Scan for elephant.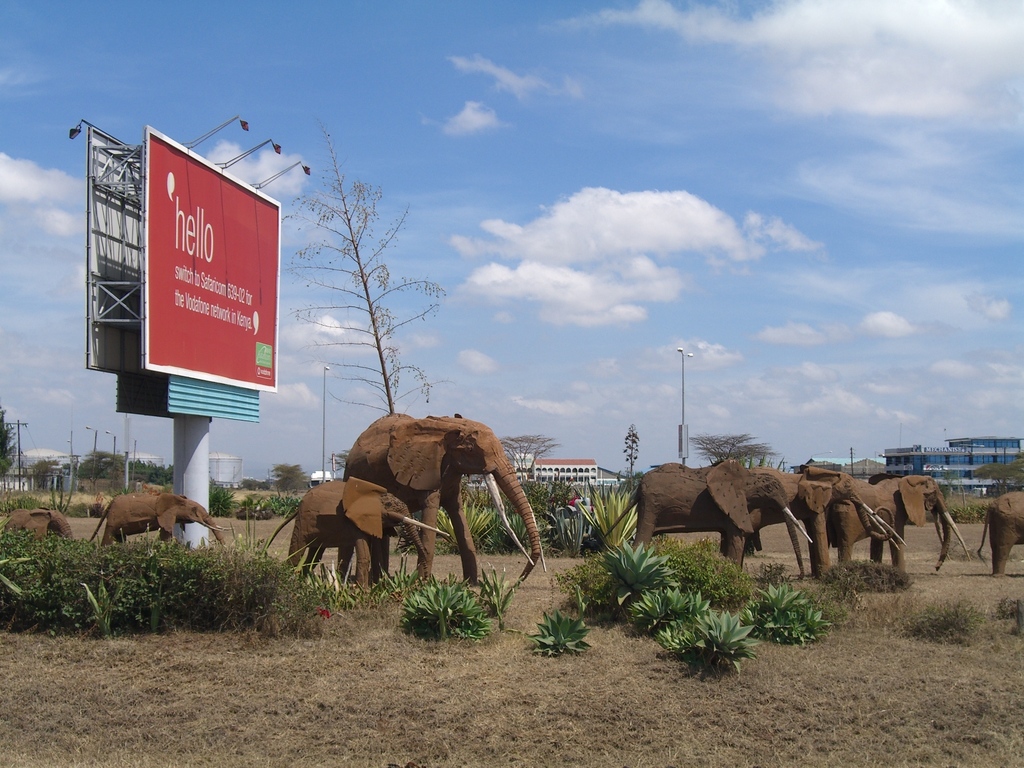
Scan result: <region>595, 455, 815, 580</region>.
